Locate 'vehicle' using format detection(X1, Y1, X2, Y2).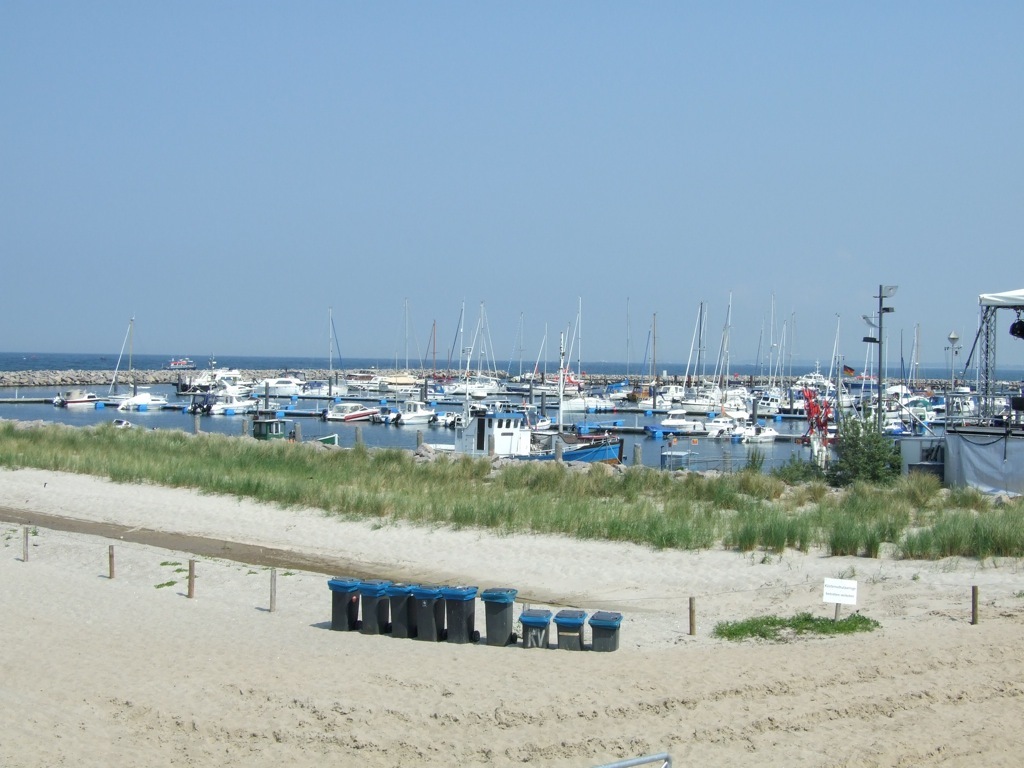
detection(328, 398, 375, 424).
